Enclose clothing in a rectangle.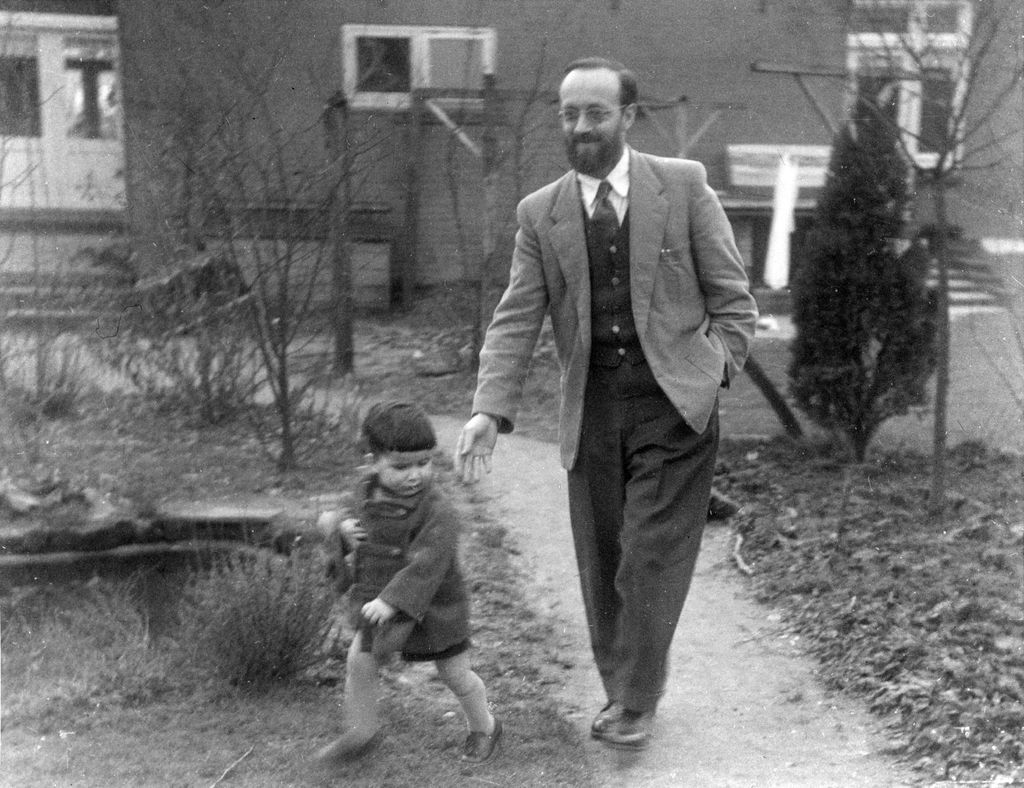
(left=481, top=103, right=774, bottom=721).
